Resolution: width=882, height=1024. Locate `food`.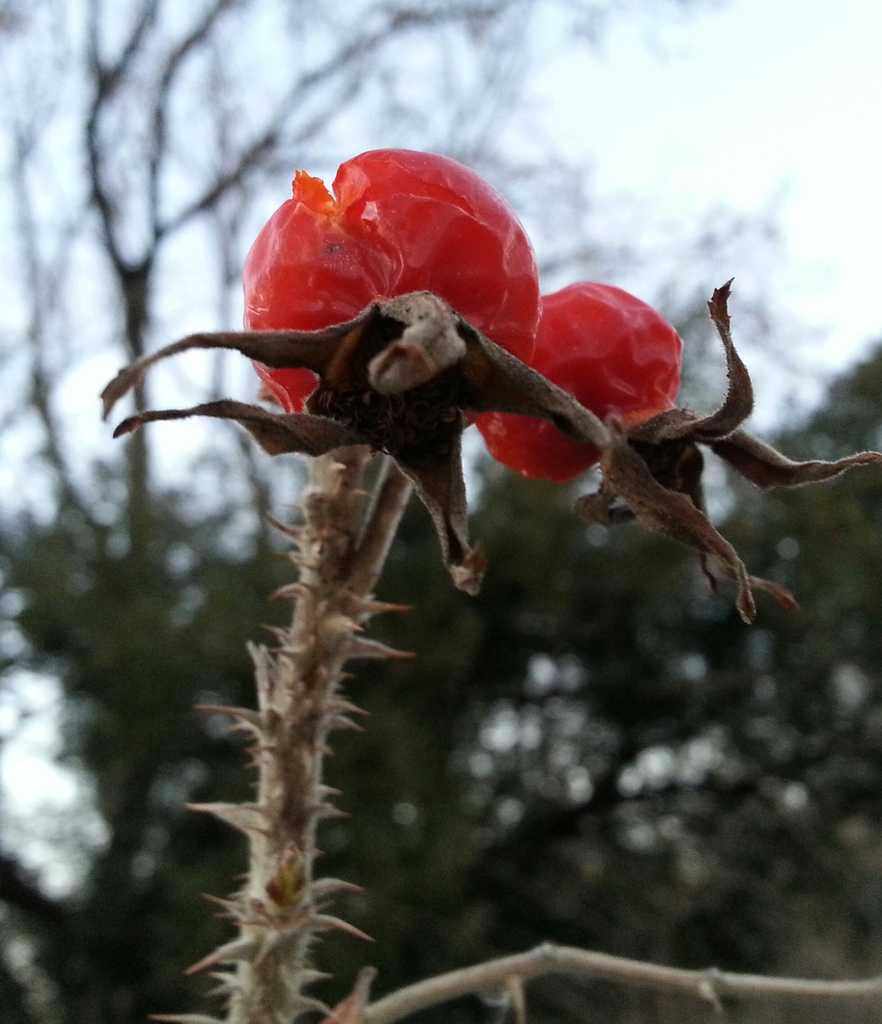
left=258, top=161, right=540, bottom=413.
